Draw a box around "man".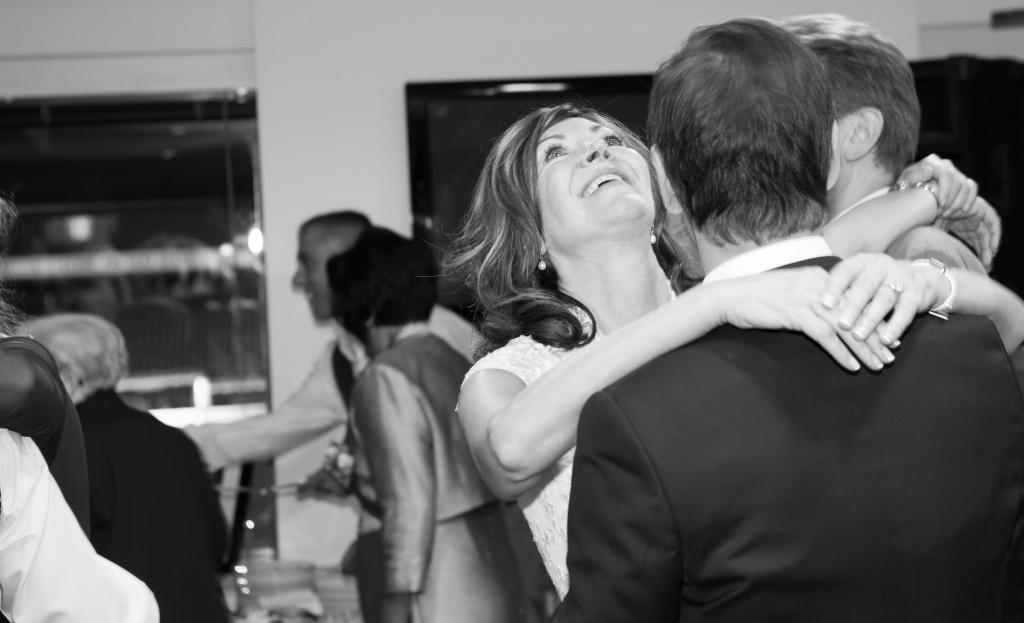
[539, 15, 1023, 622].
